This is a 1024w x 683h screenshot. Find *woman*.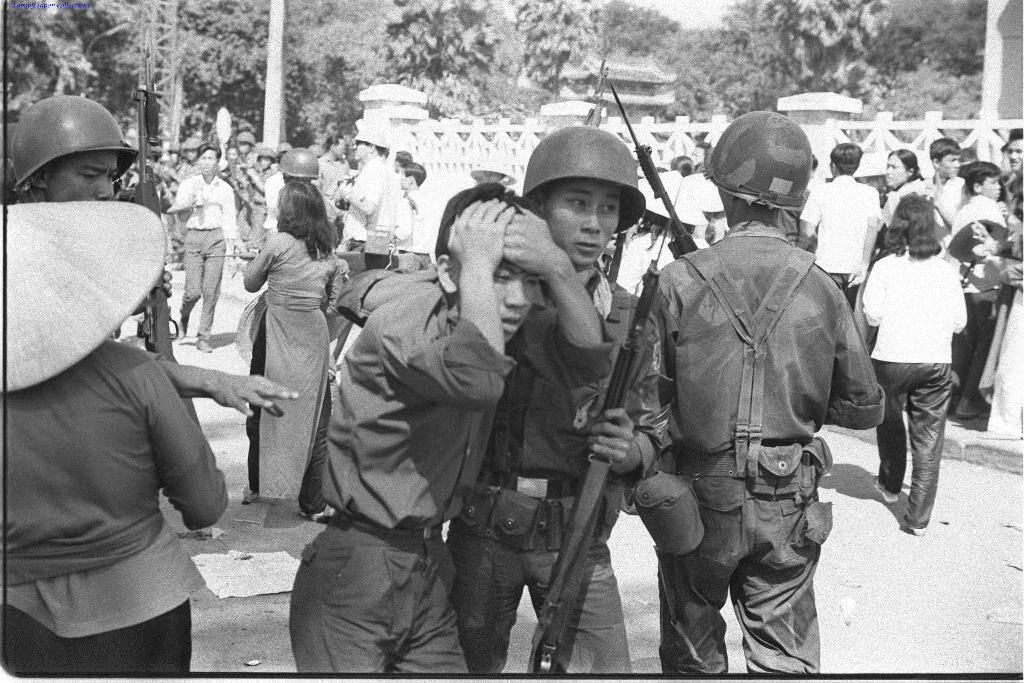
Bounding box: x1=861, y1=197, x2=969, y2=534.
